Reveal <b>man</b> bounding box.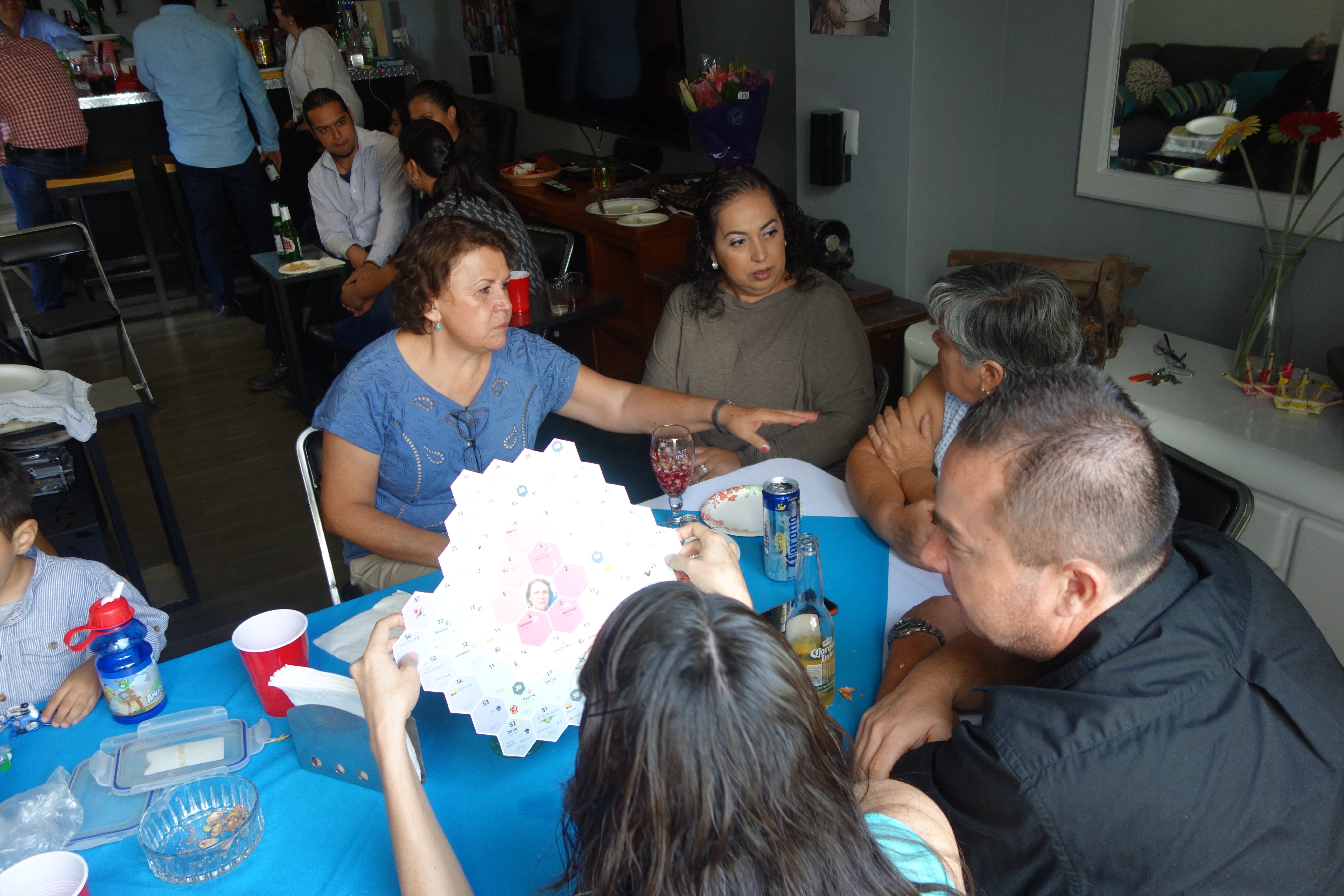
Revealed: Rect(59, 21, 101, 98).
